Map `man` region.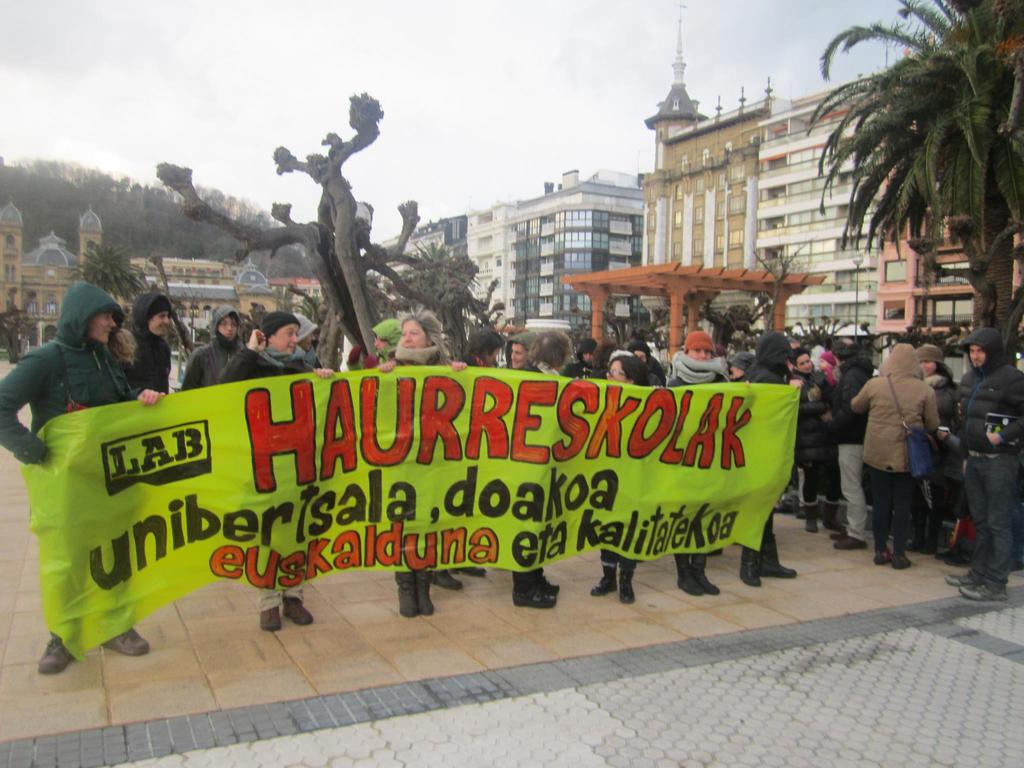
Mapped to rect(944, 327, 1023, 598).
